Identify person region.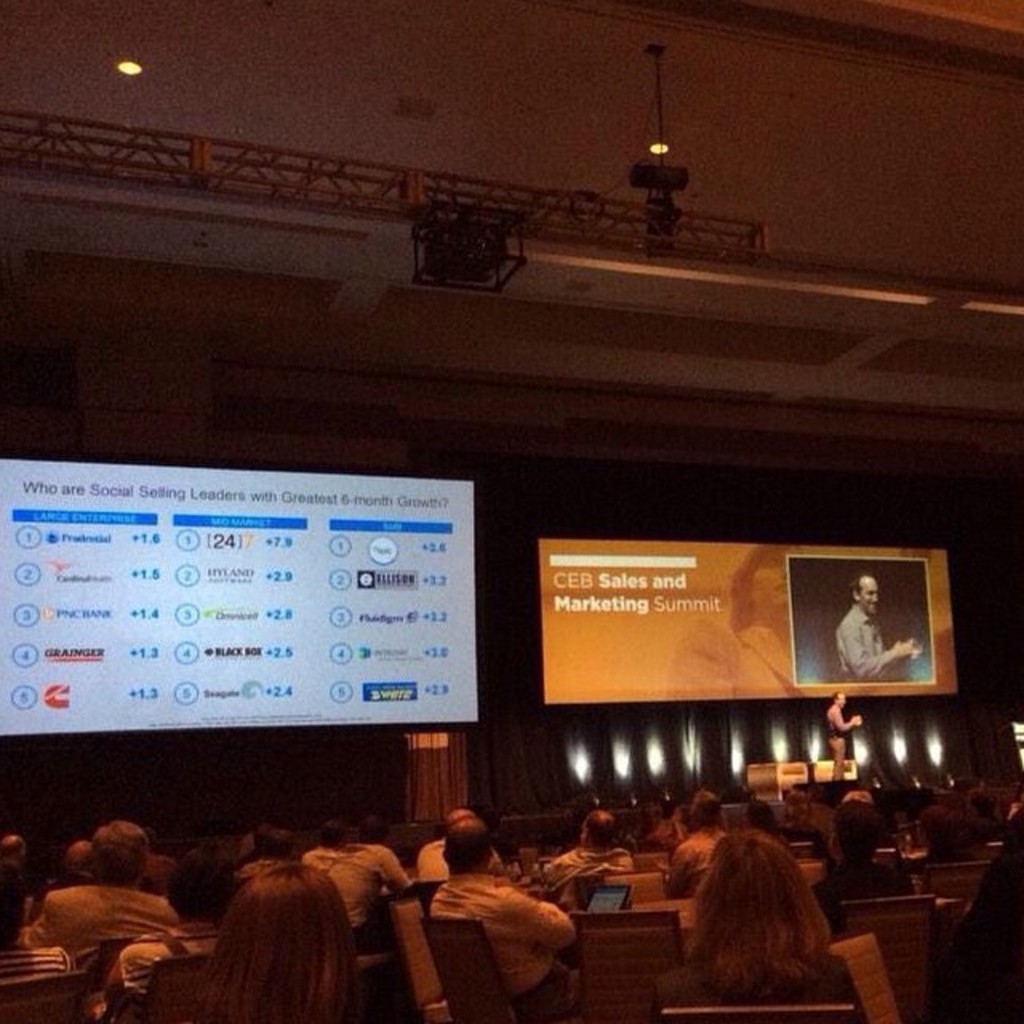
Region: <region>666, 541, 800, 693</region>.
